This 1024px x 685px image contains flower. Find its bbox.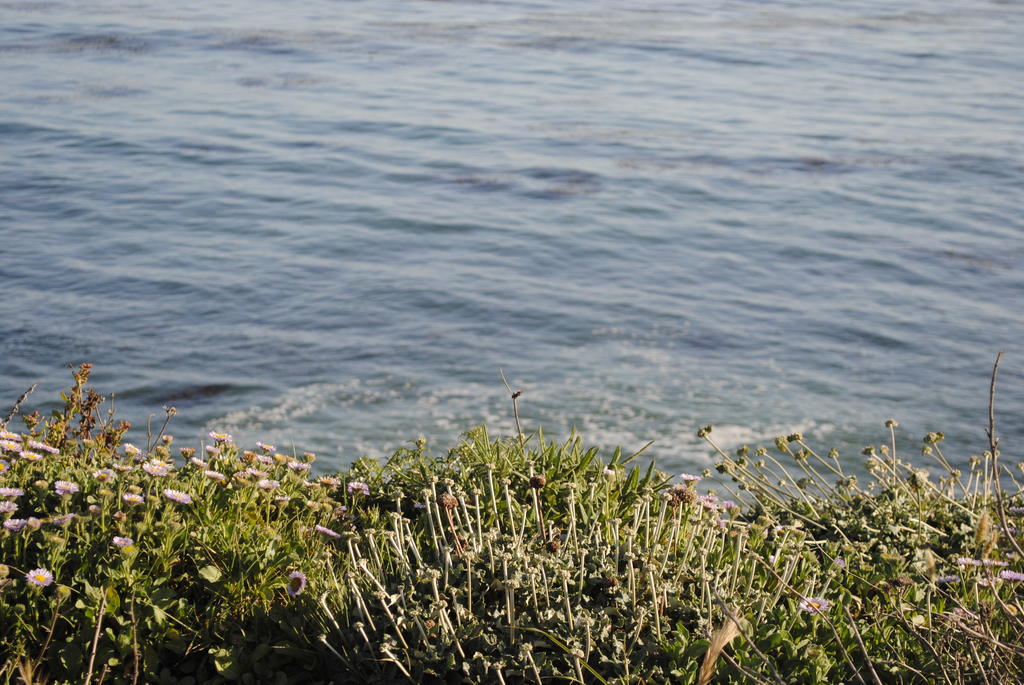
l=680, t=474, r=705, b=479.
